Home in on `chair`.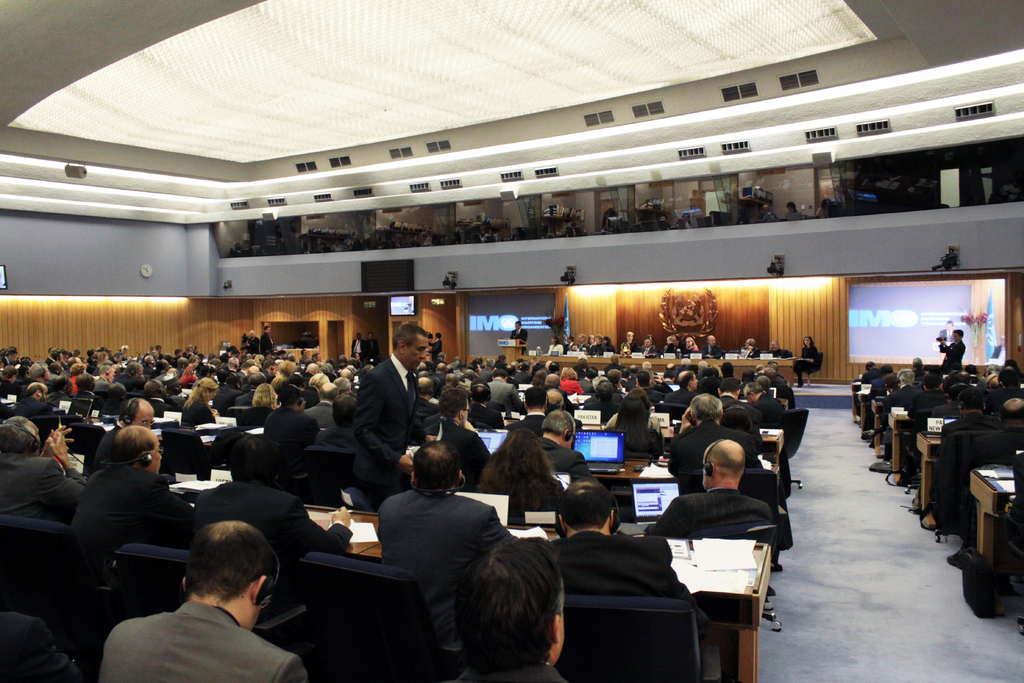
Homed in at 904 409 955 498.
